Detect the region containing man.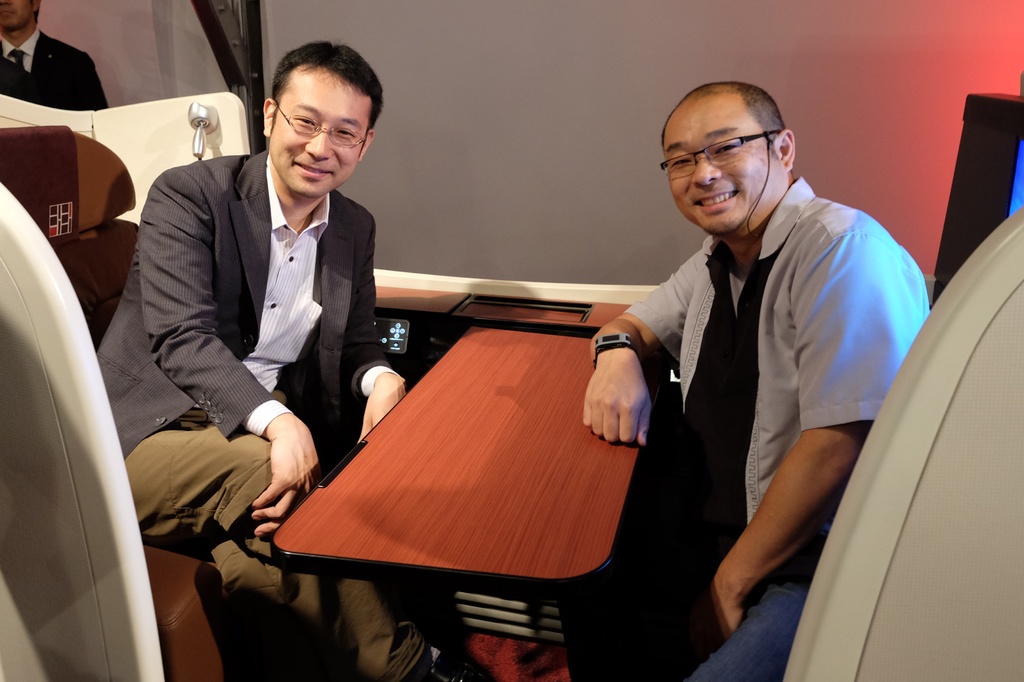
[91, 35, 449, 681].
